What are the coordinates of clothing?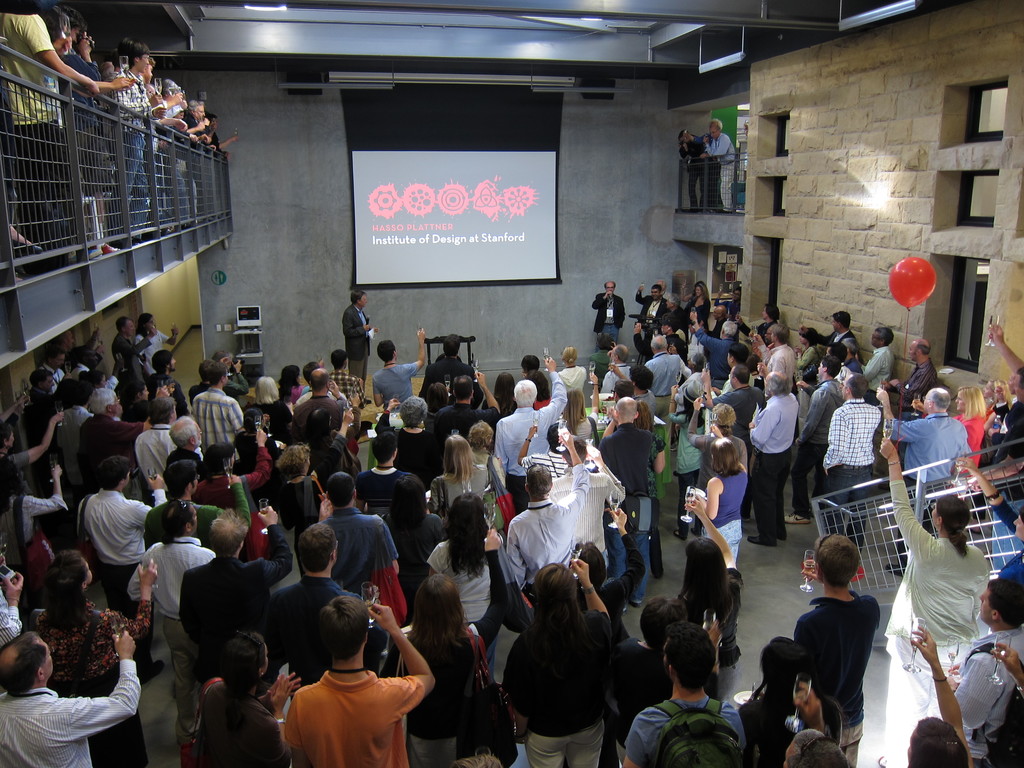
BBox(173, 516, 303, 678).
